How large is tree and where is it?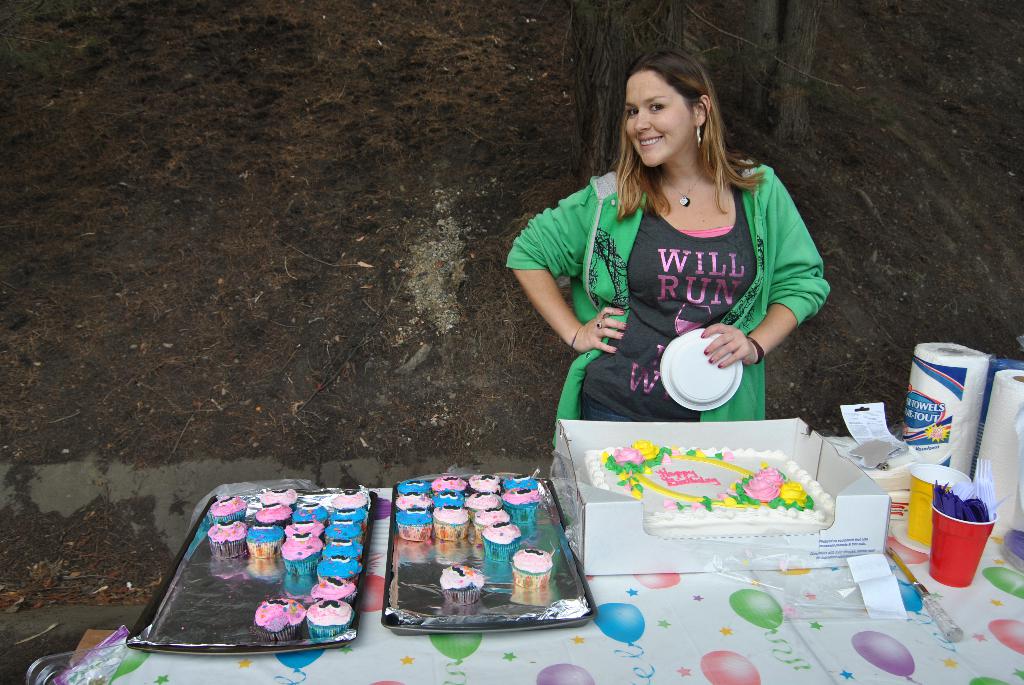
Bounding box: 560, 0, 695, 205.
